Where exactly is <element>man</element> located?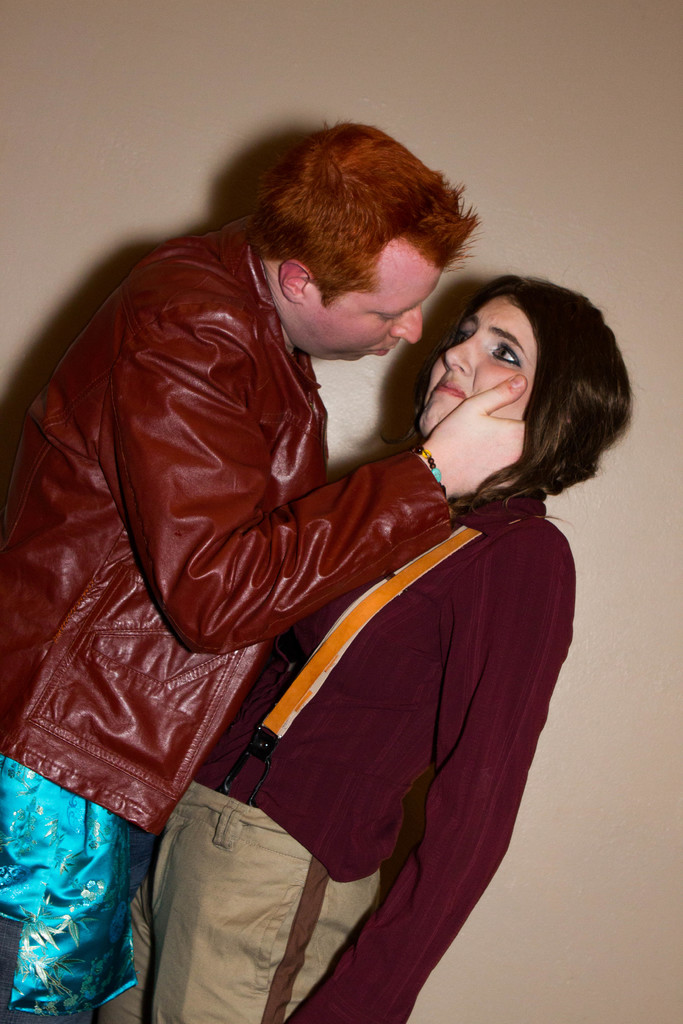
Its bounding box is x1=56, y1=147, x2=598, y2=998.
